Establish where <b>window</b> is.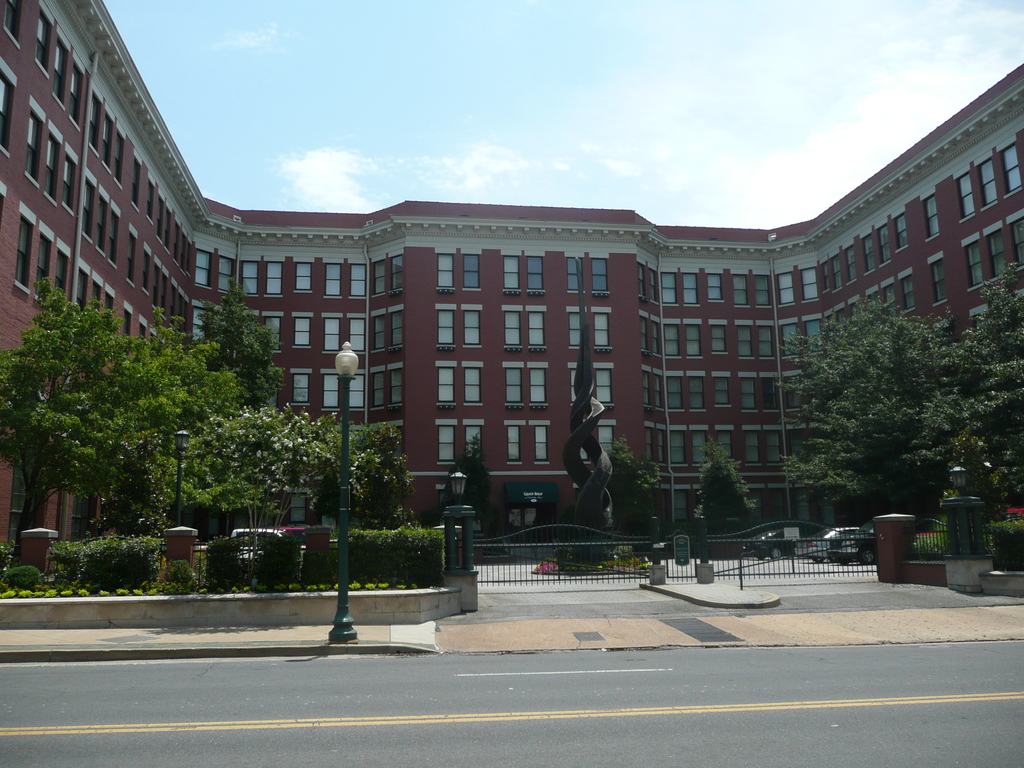
Established at {"x1": 660, "y1": 268, "x2": 676, "y2": 306}.
